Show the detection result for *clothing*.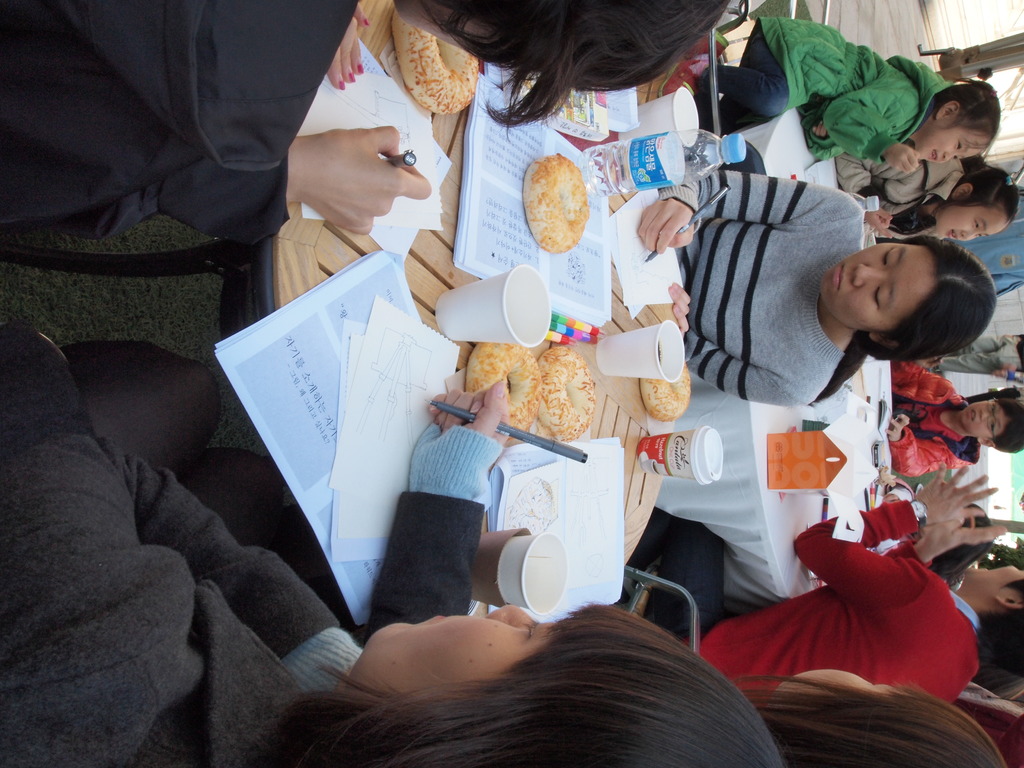
bbox(895, 371, 984, 477).
